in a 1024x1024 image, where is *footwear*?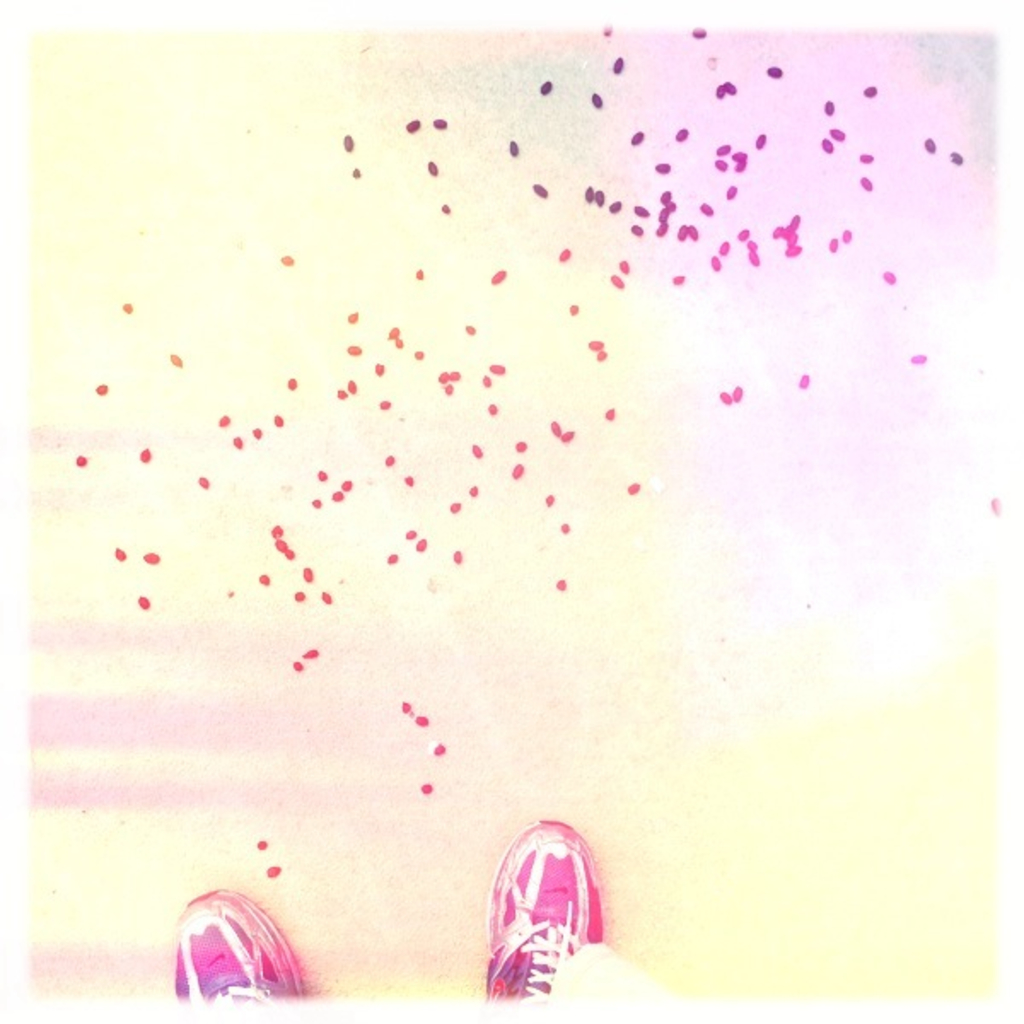
x1=463 y1=840 x2=606 y2=1017.
